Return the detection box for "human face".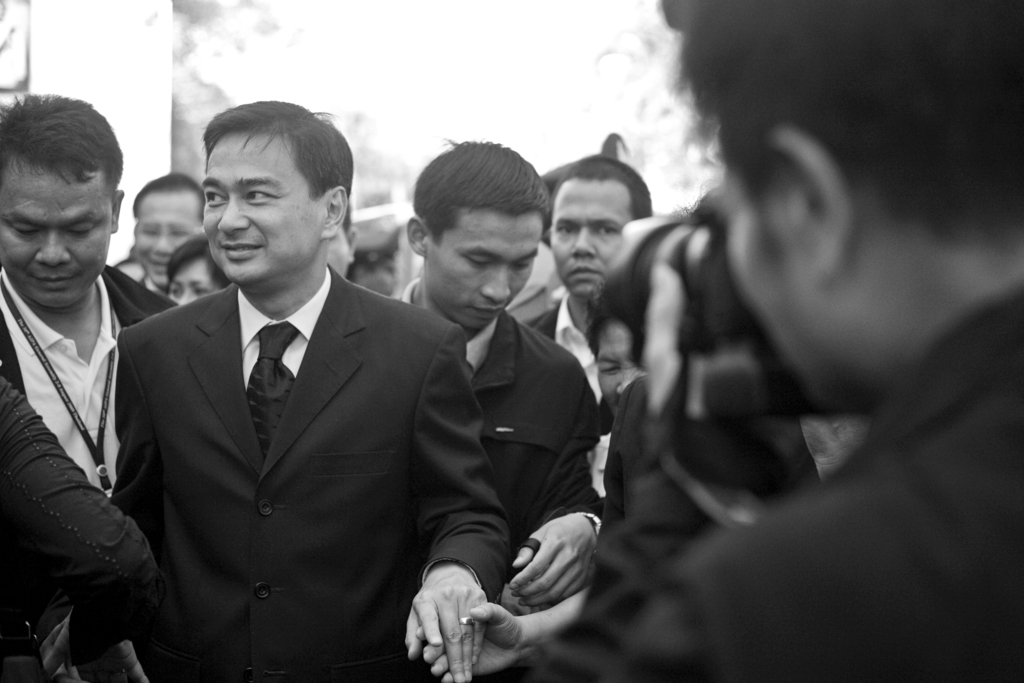
rect(552, 181, 634, 295).
